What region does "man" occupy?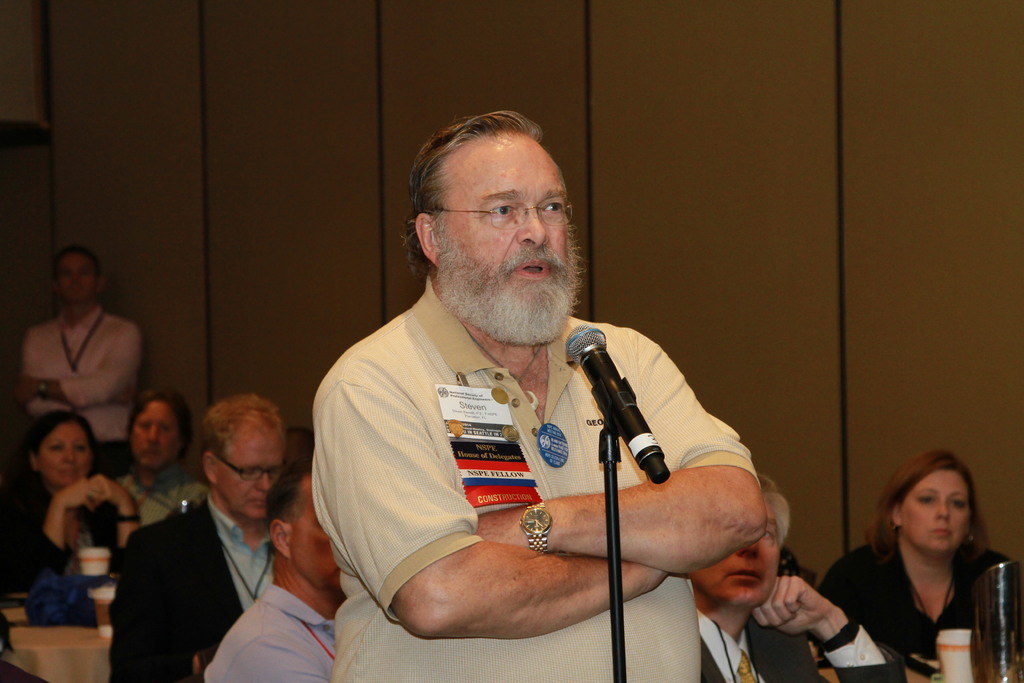
[689,471,911,682].
